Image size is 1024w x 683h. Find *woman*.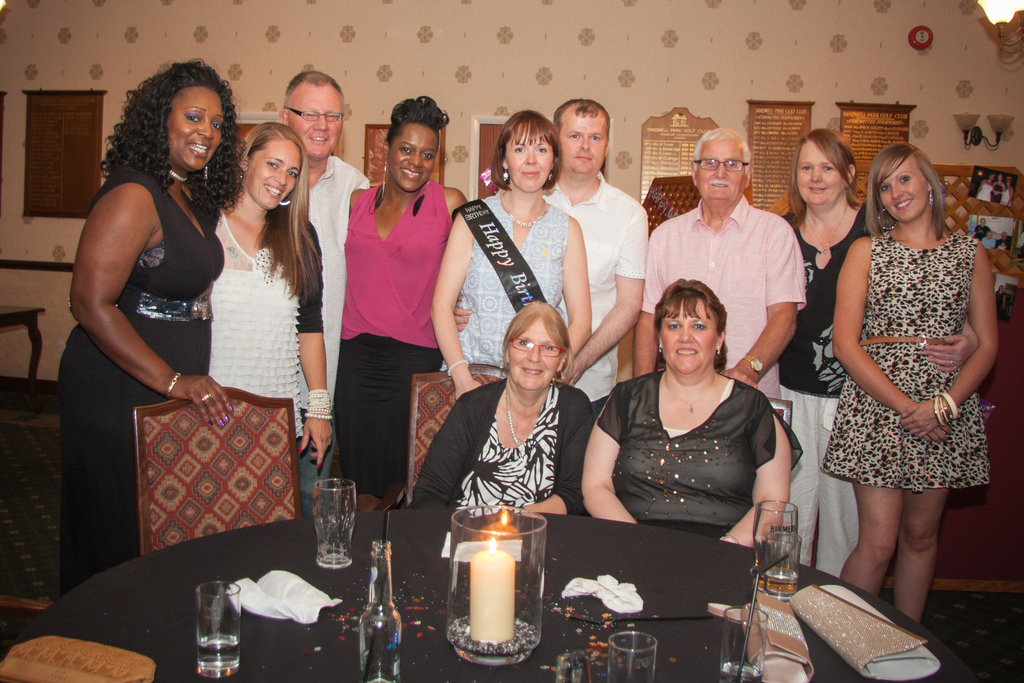
(207, 117, 335, 520).
